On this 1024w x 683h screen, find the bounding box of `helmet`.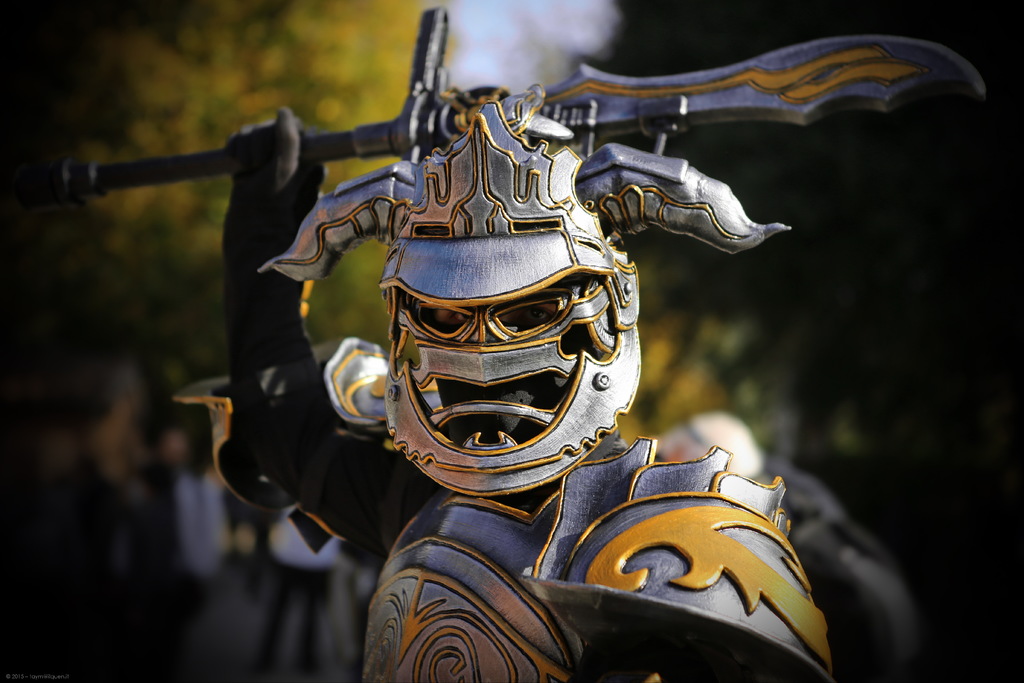
Bounding box: crop(256, 93, 790, 489).
